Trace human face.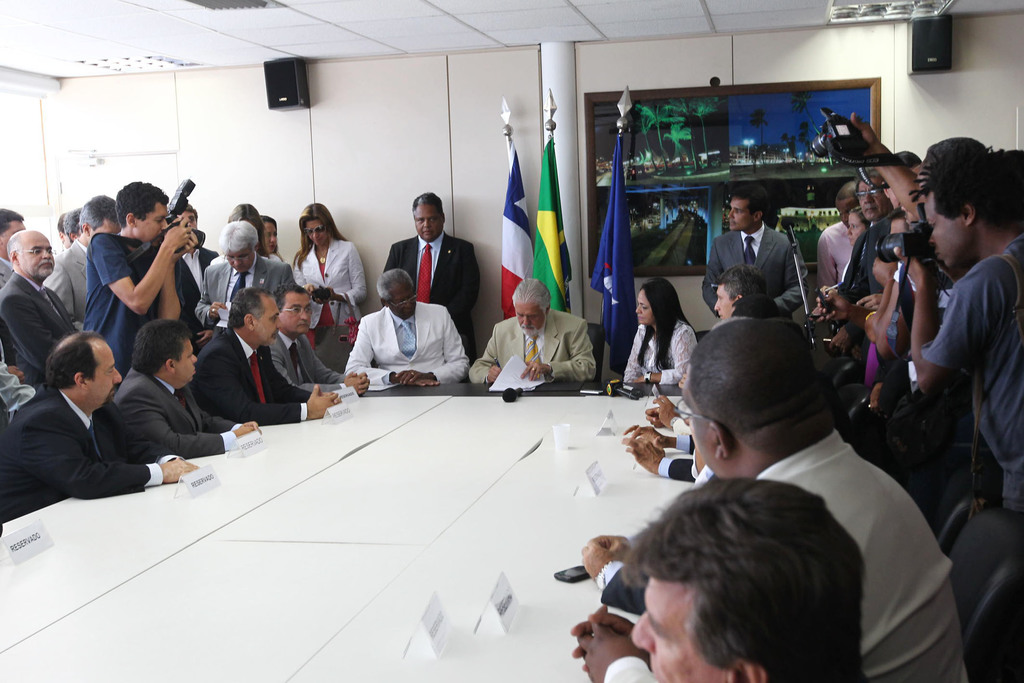
Traced to detection(716, 284, 739, 318).
